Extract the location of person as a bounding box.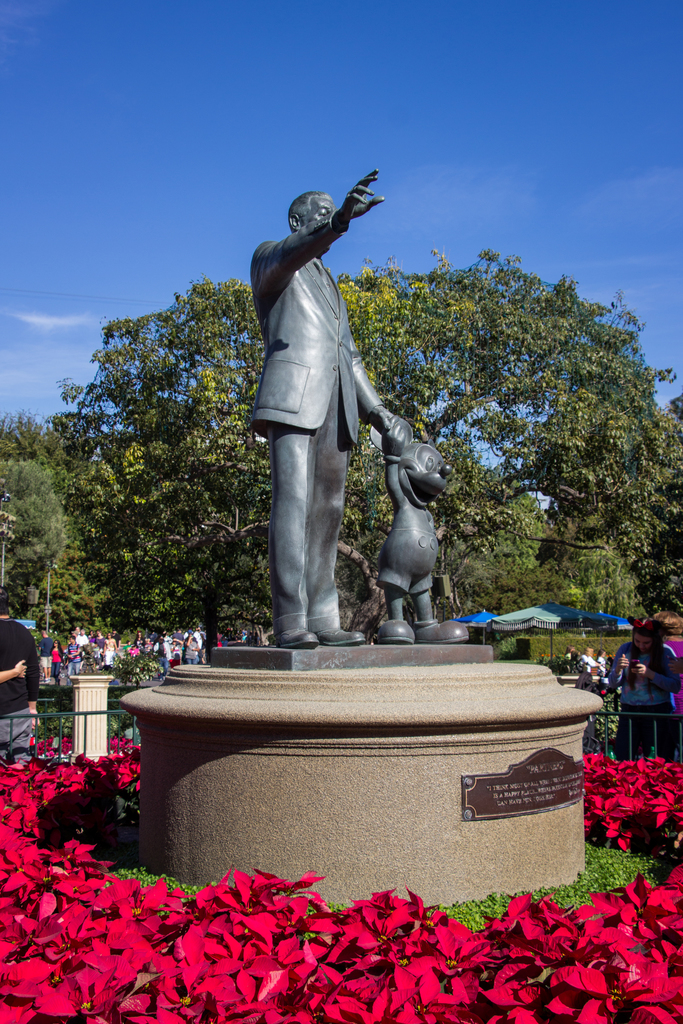
locate(236, 142, 428, 672).
